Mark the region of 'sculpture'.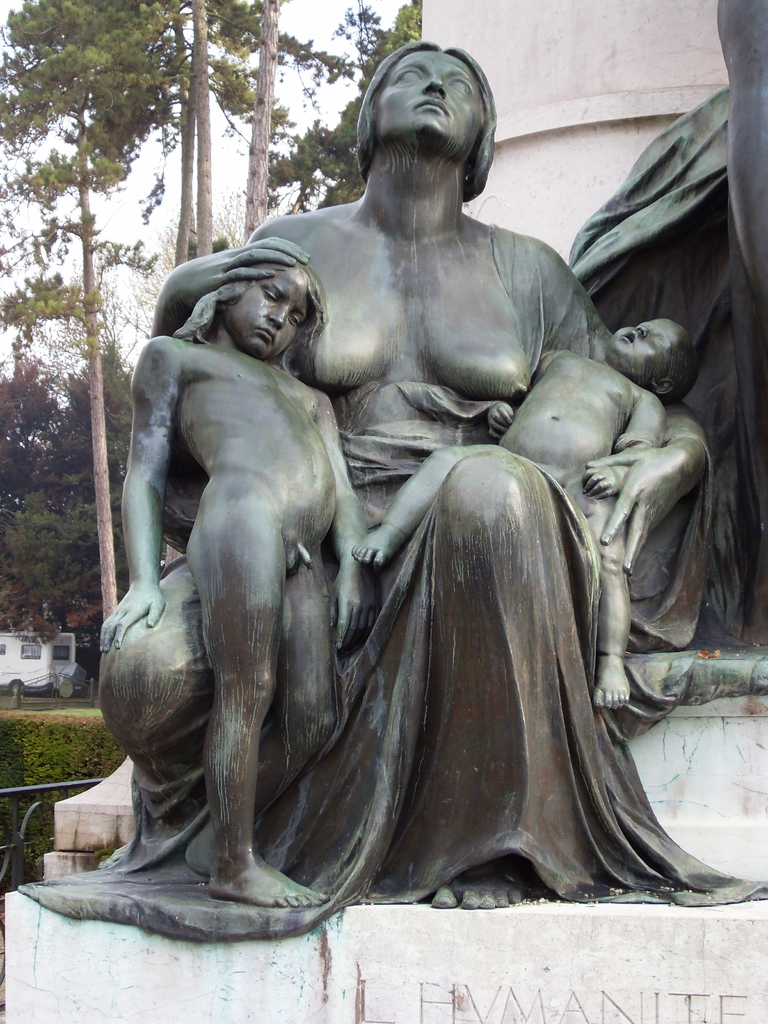
Region: 17,41,767,945.
